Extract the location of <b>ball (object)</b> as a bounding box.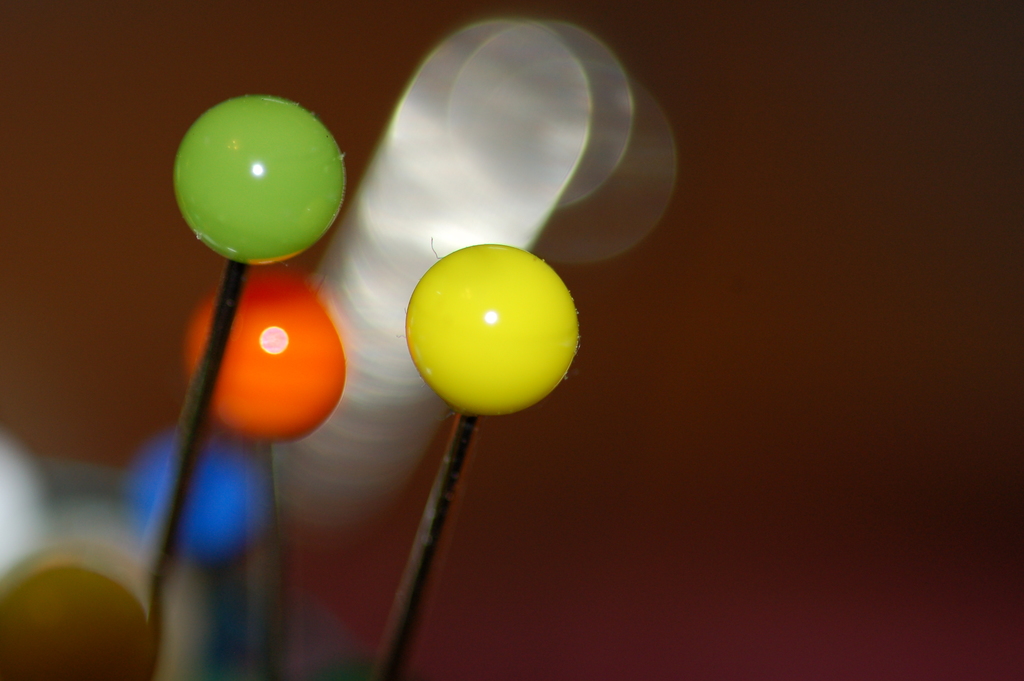
[129,431,261,566].
